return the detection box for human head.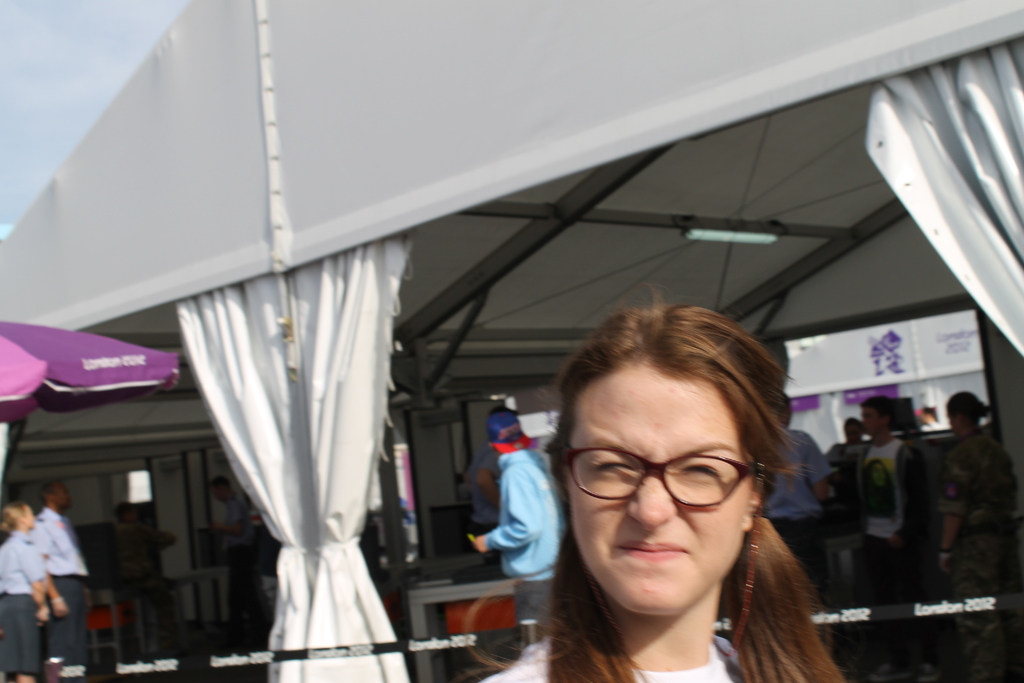
[left=518, top=286, right=793, bottom=591].
